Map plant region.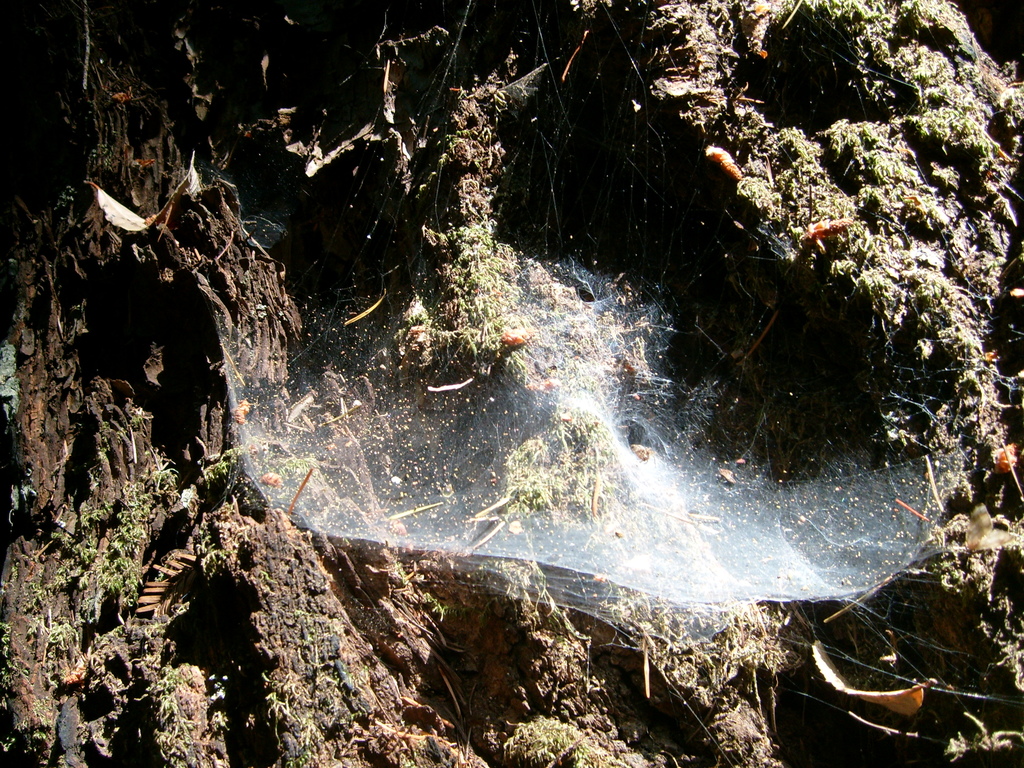
Mapped to box=[377, 186, 565, 389].
